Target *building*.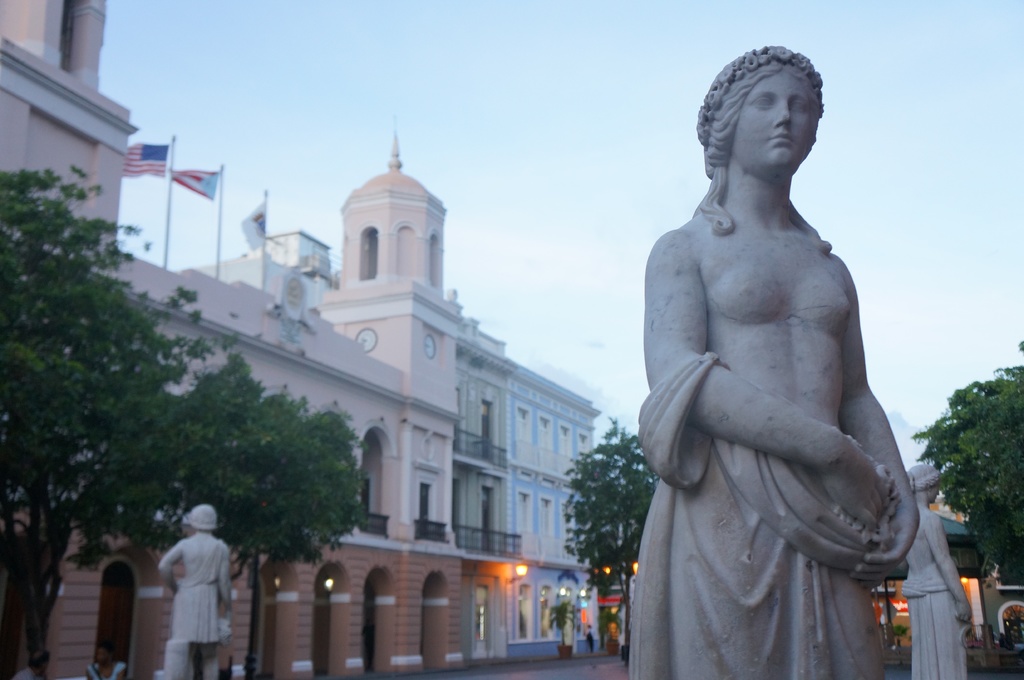
Target region: select_region(0, 0, 467, 679).
